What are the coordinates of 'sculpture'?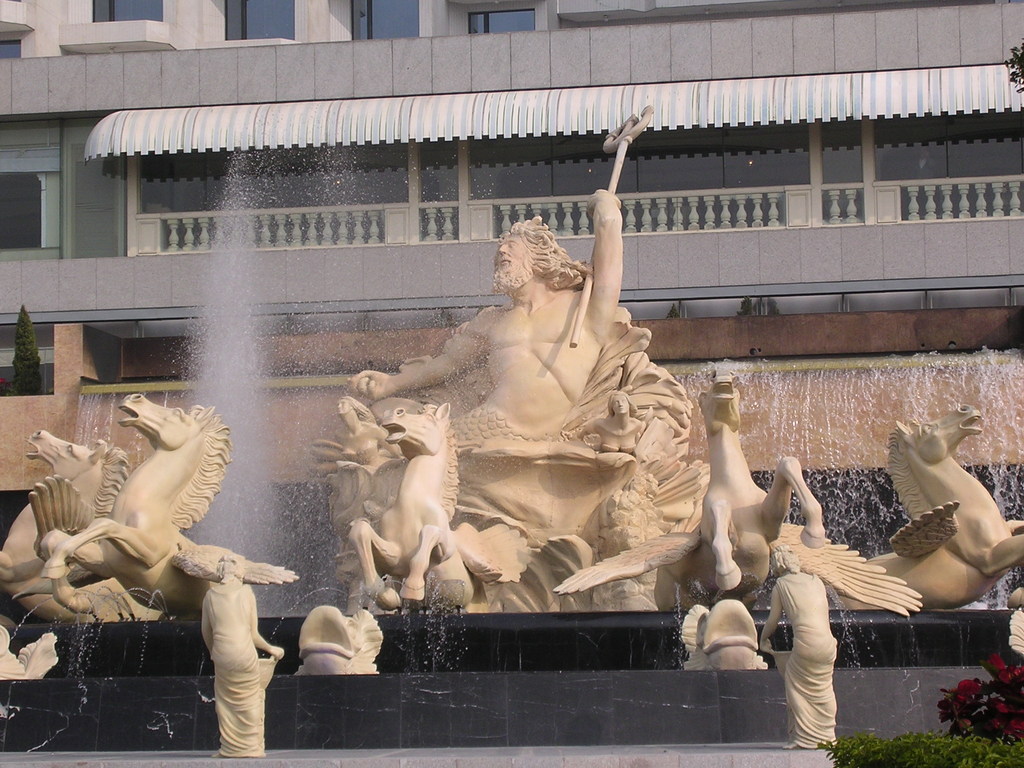
select_region(0, 426, 134, 623).
